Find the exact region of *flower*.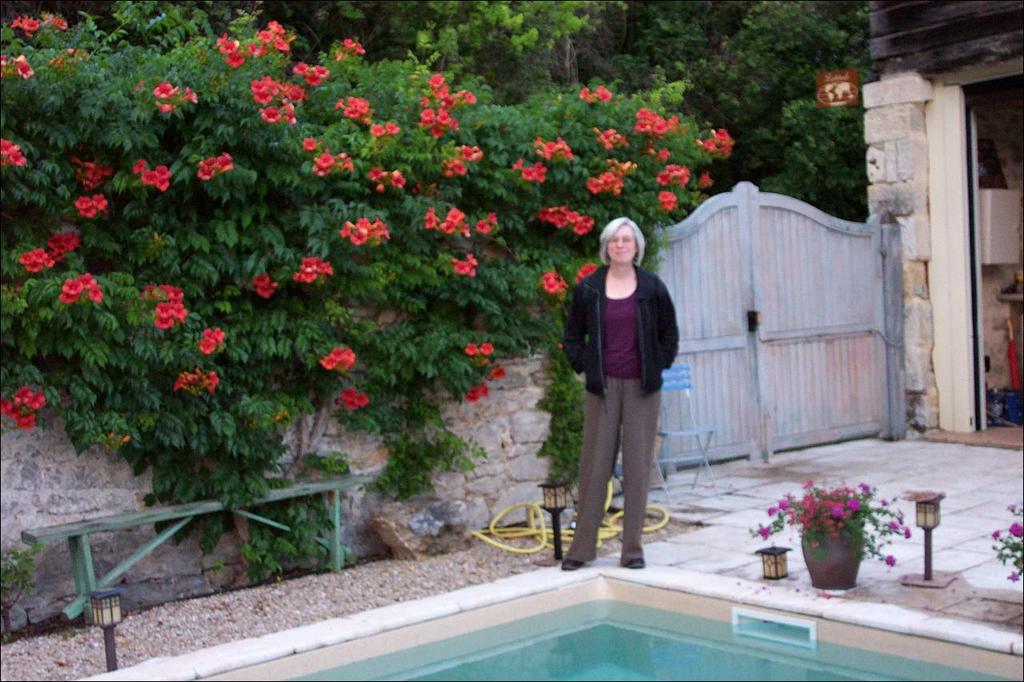
Exact region: <bbox>341, 151, 352, 171</bbox>.
